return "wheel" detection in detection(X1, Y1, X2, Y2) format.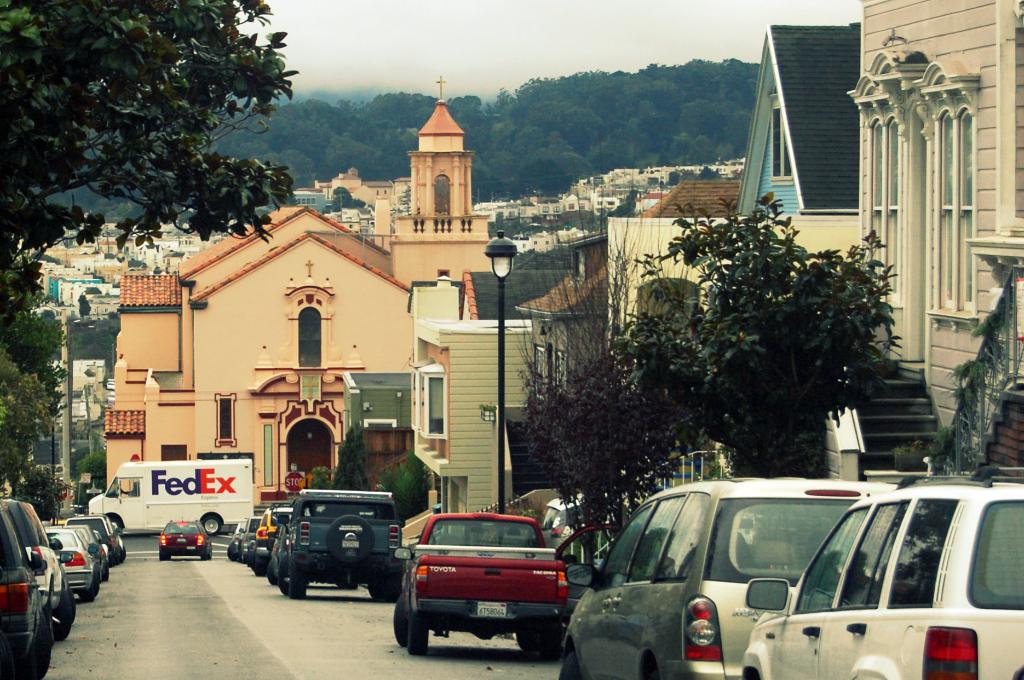
detection(24, 615, 59, 679).
